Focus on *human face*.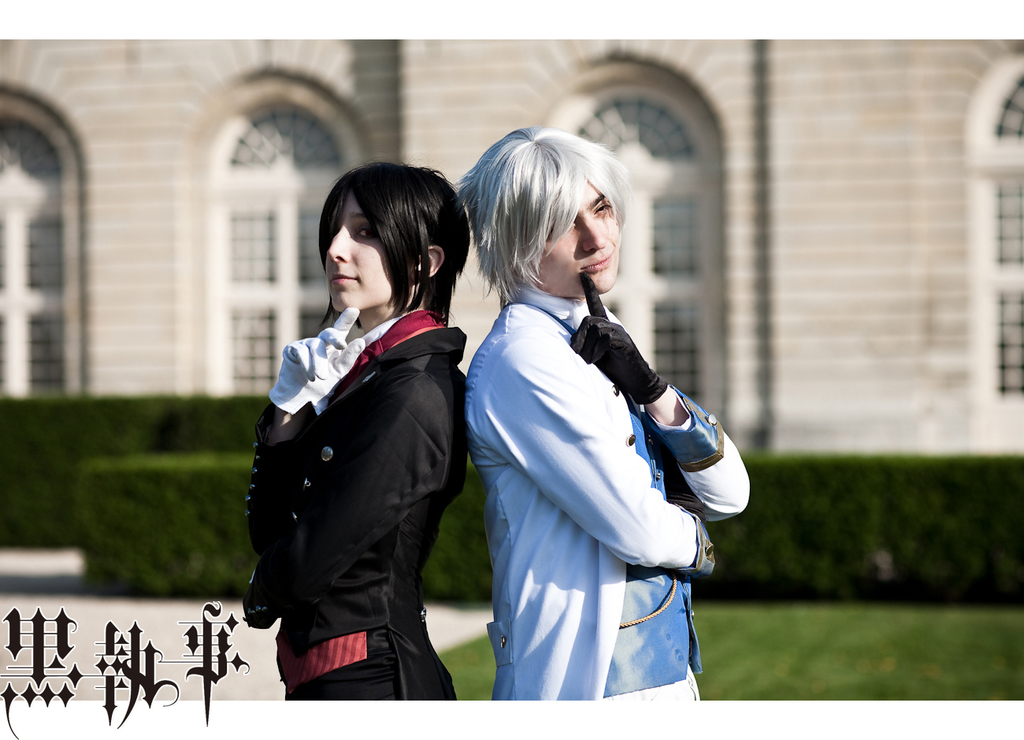
Focused at crop(316, 198, 391, 311).
